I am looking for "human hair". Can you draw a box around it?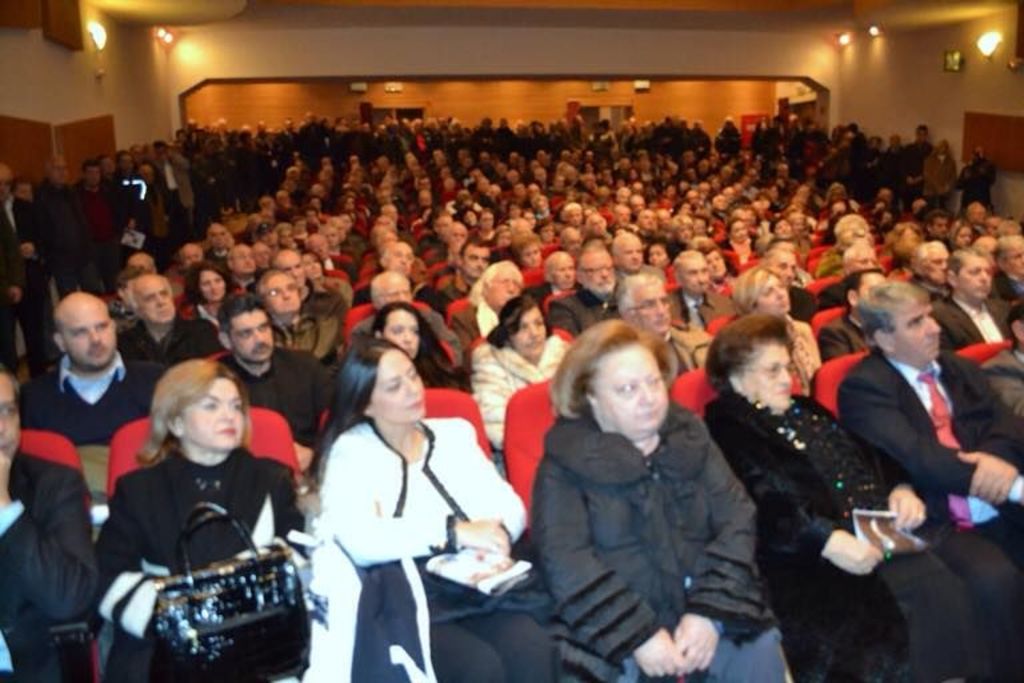
Sure, the bounding box is 459:237:488:263.
